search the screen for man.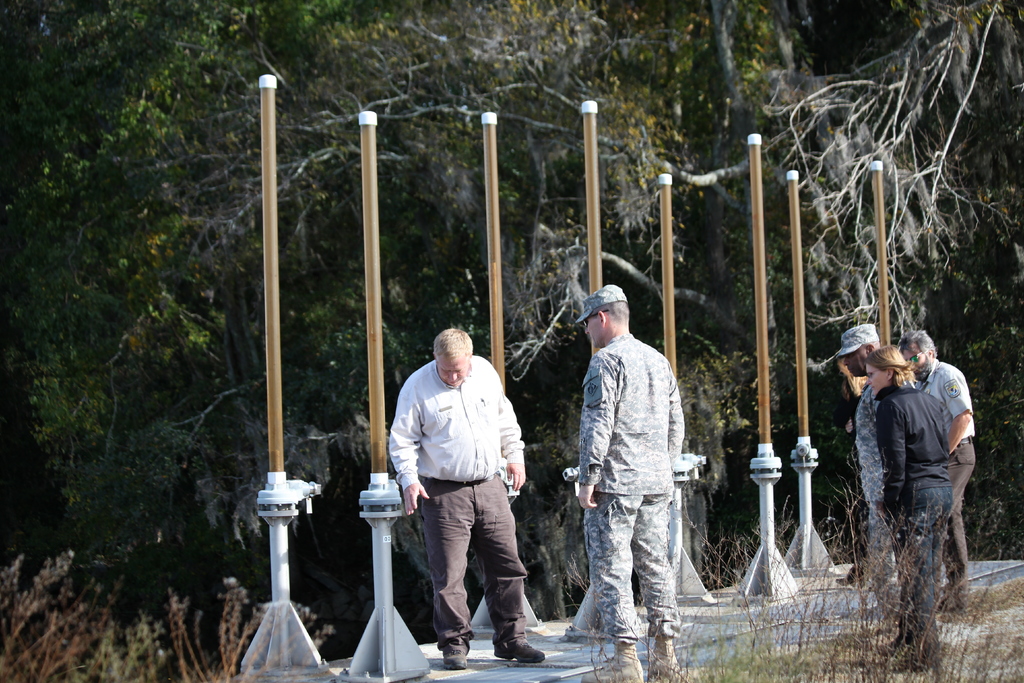
Found at (572, 285, 687, 682).
